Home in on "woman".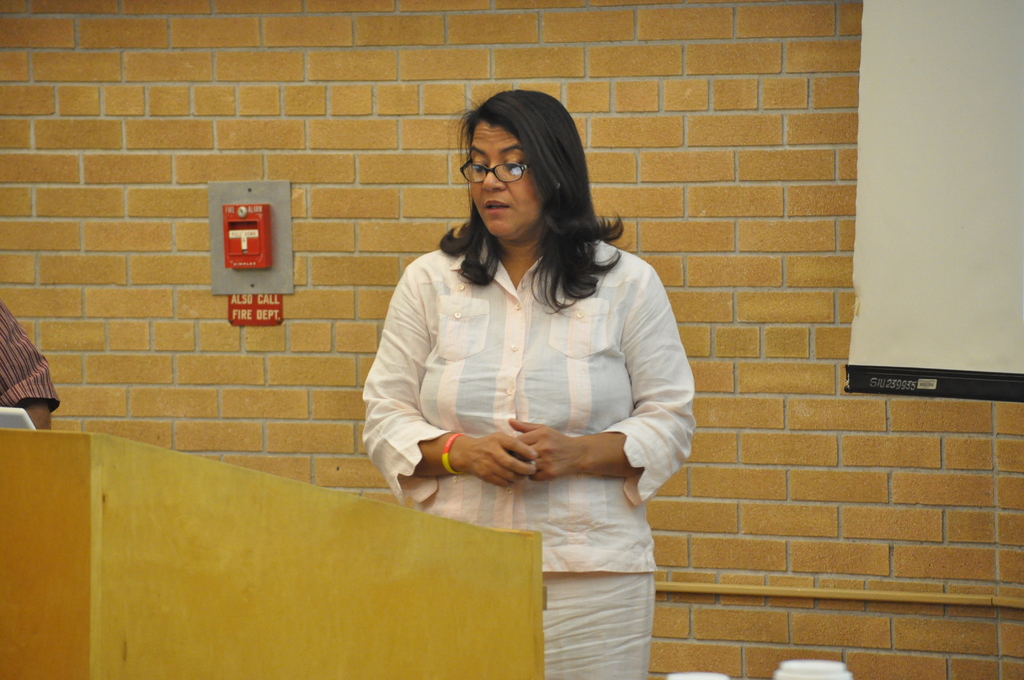
Homed in at locate(338, 93, 712, 618).
